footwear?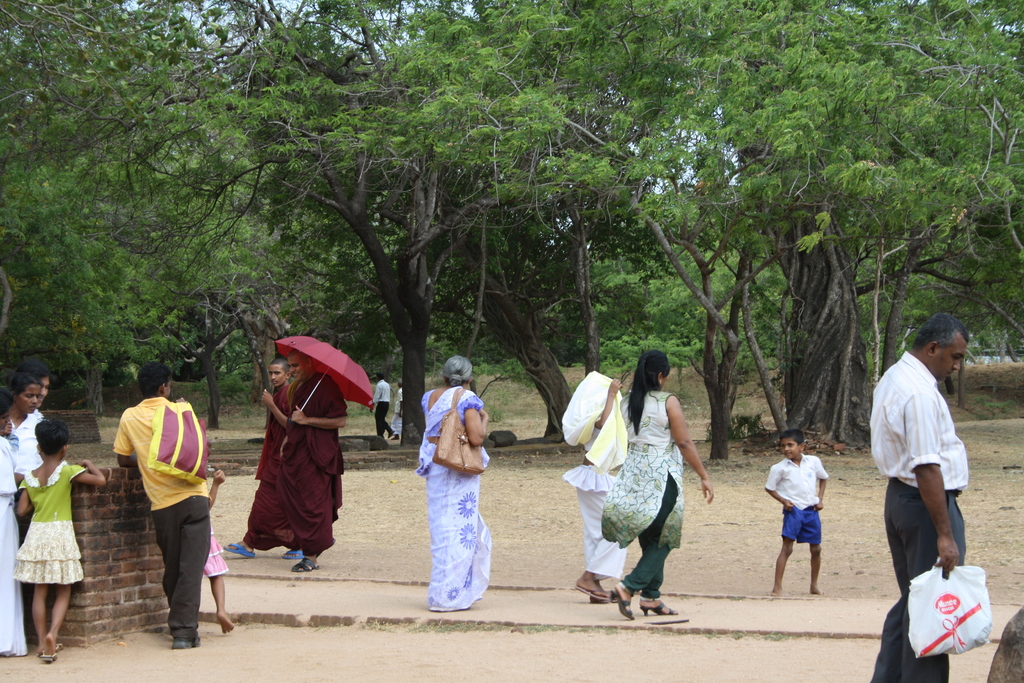
box=[281, 545, 306, 556]
